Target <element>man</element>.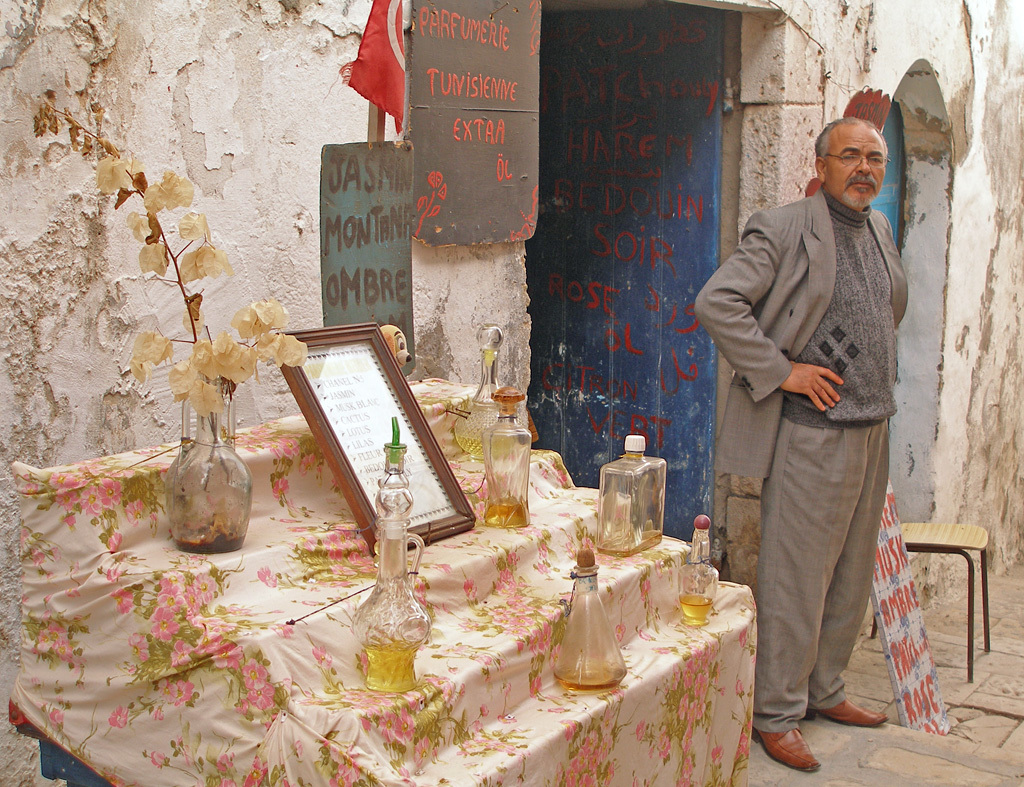
Target region: 713/96/940/743.
